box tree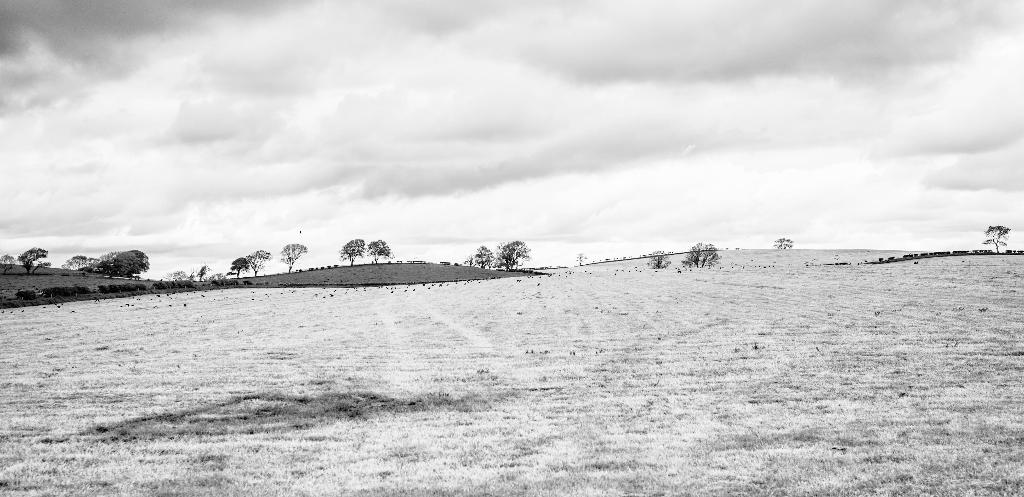
243,248,274,278
